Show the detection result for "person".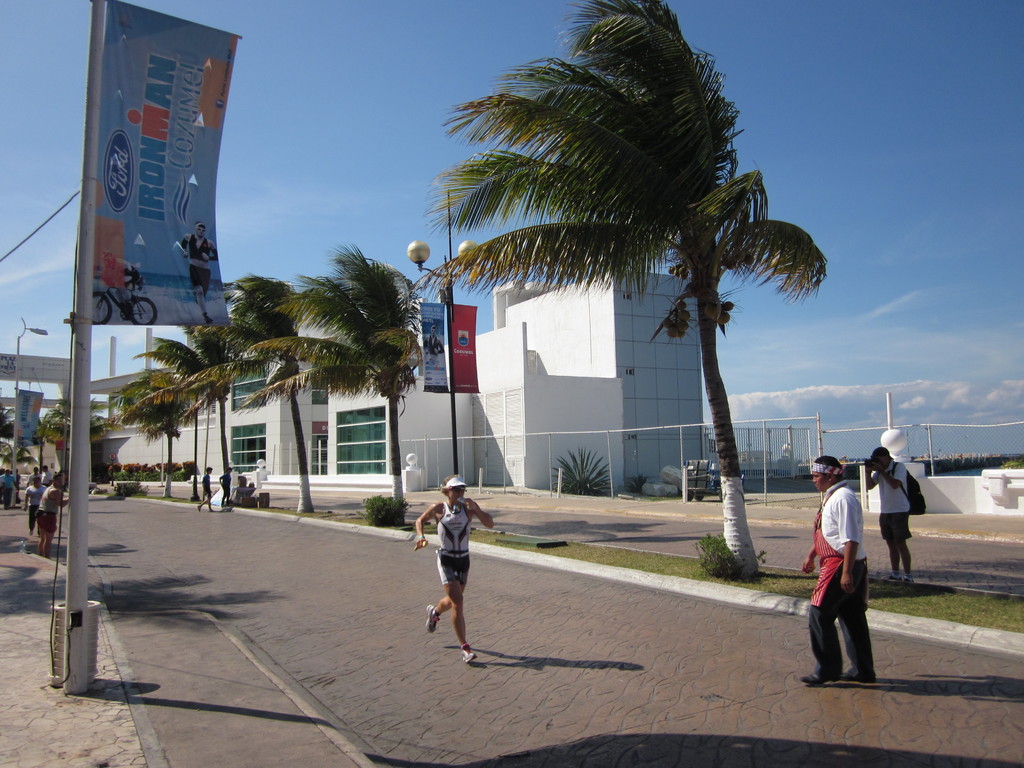
x1=415, y1=492, x2=477, y2=666.
